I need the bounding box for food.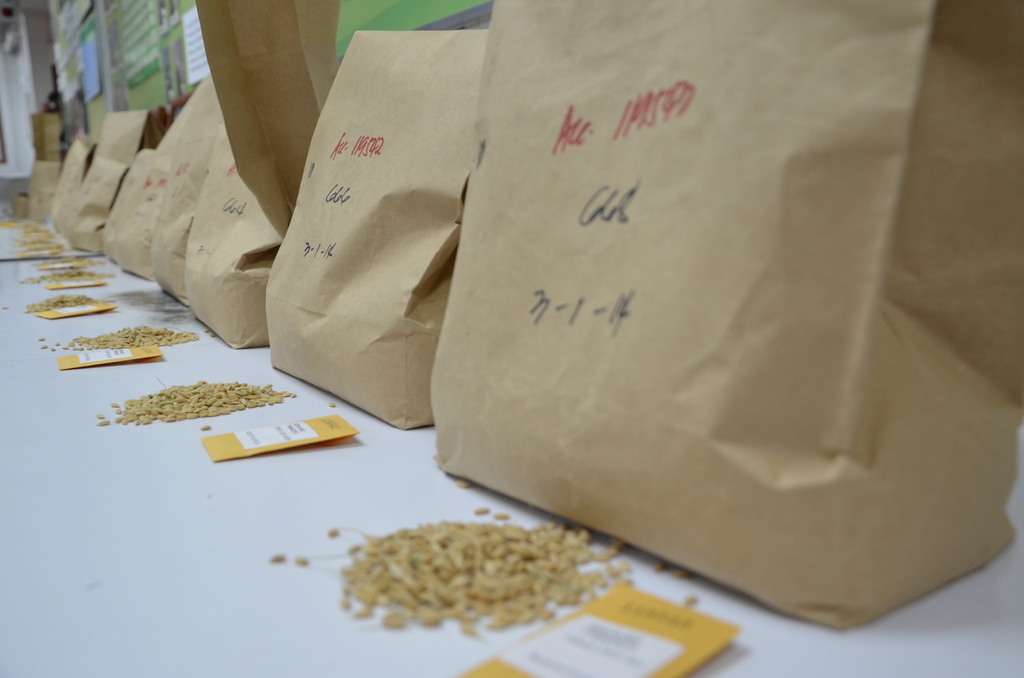
Here it is: Rect(294, 557, 307, 569).
